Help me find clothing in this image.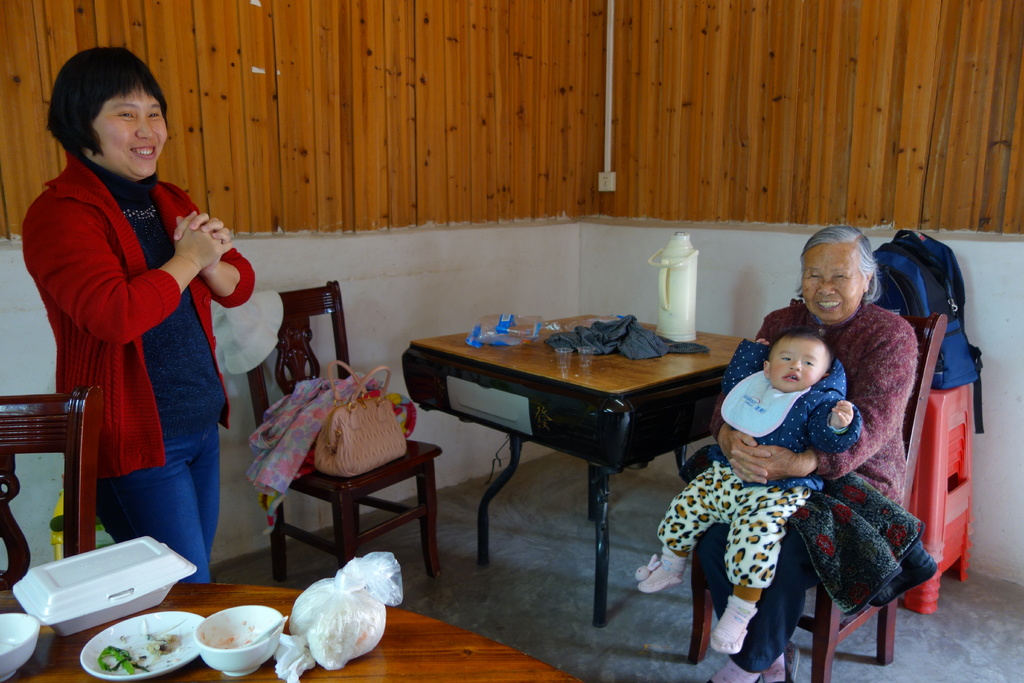
Found it: 652:338:868:588.
